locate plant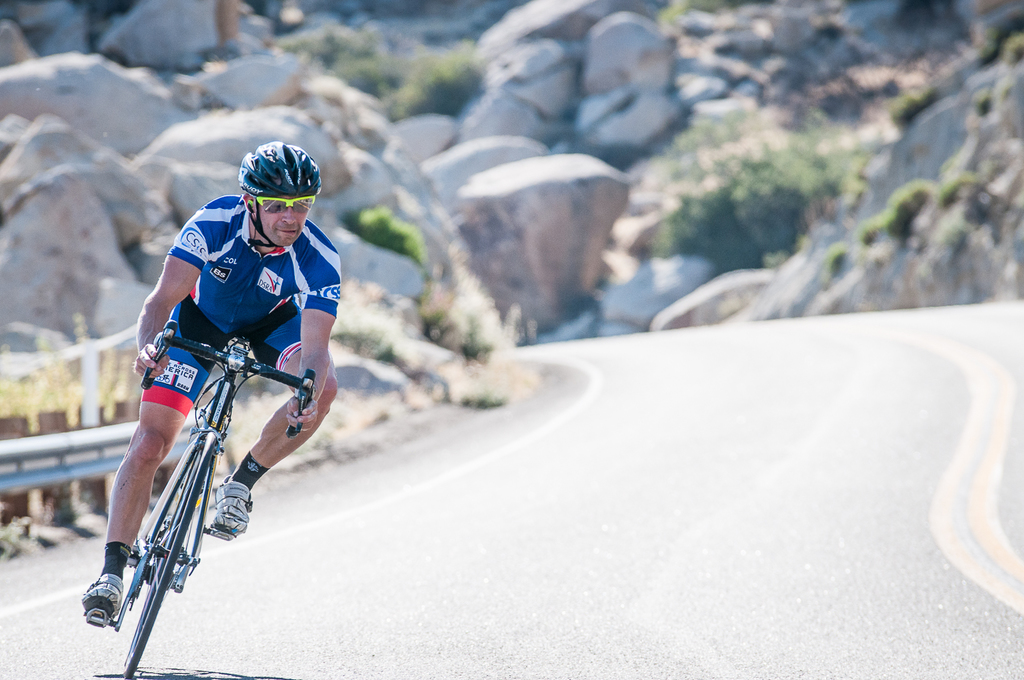
left=865, top=179, right=939, bottom=253
